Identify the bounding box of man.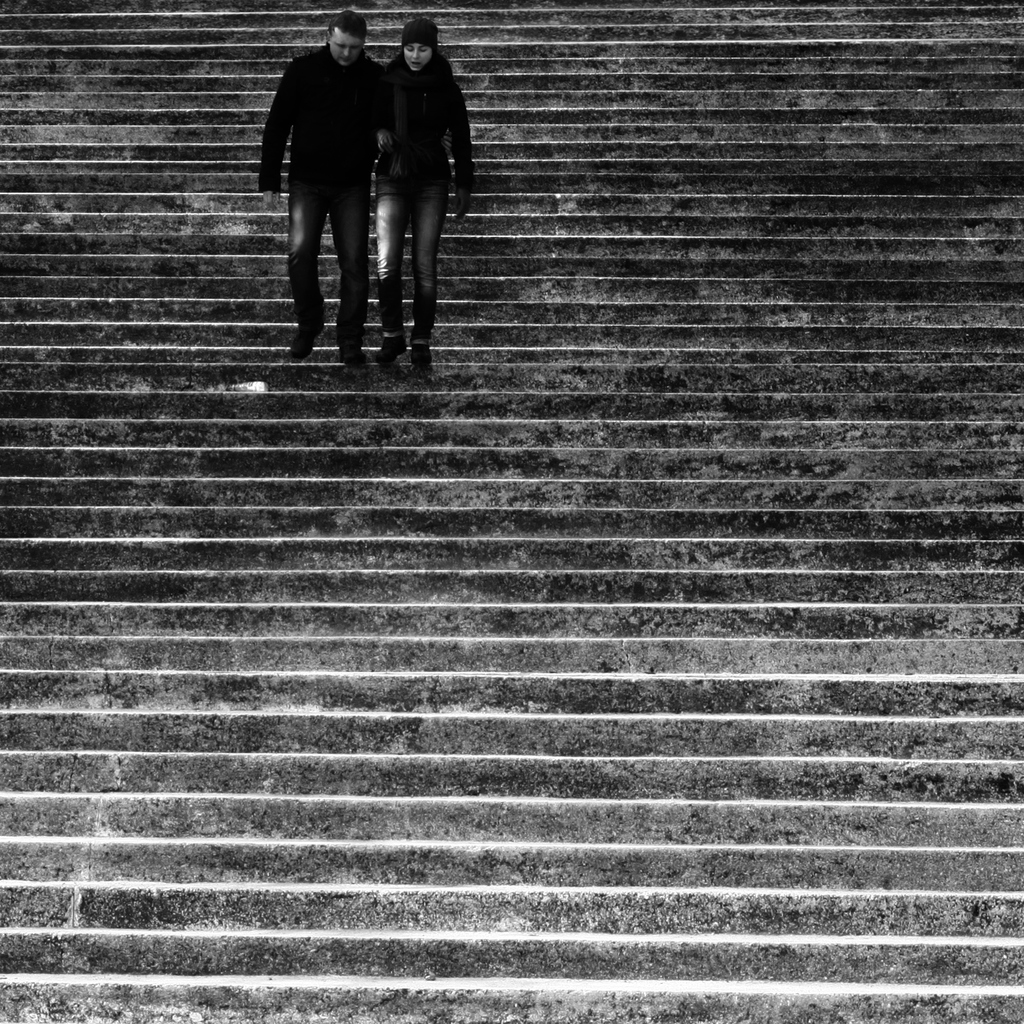
(260, 10, 394, 373).
